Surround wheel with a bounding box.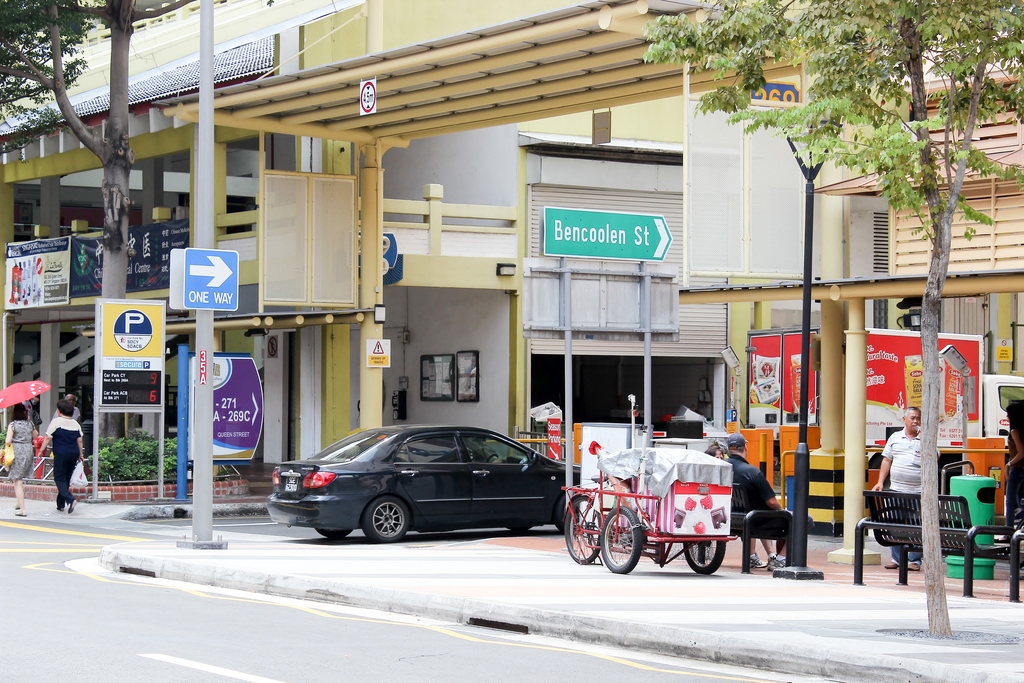
pyautogui.locateOnScreen(510, 524, 530, 532).
